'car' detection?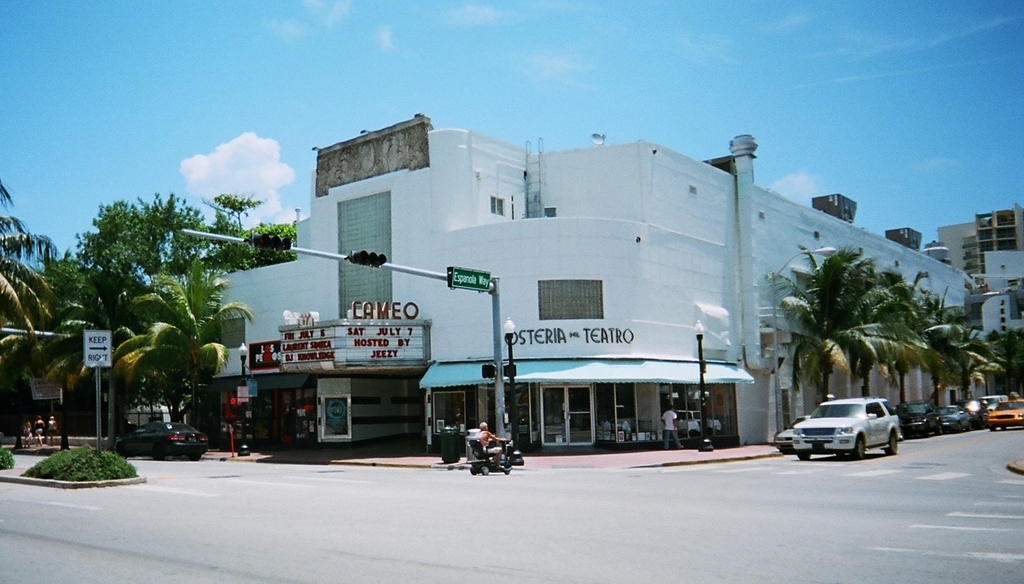
(986,397,1023,430)
